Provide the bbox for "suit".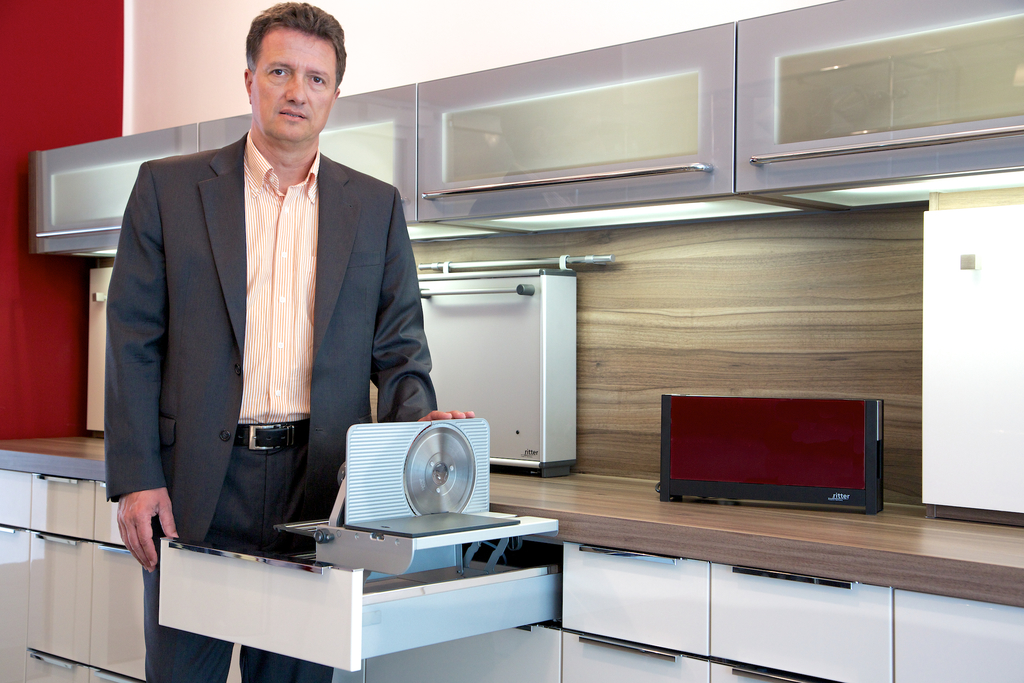
rect(166, 49, 507, 602).
